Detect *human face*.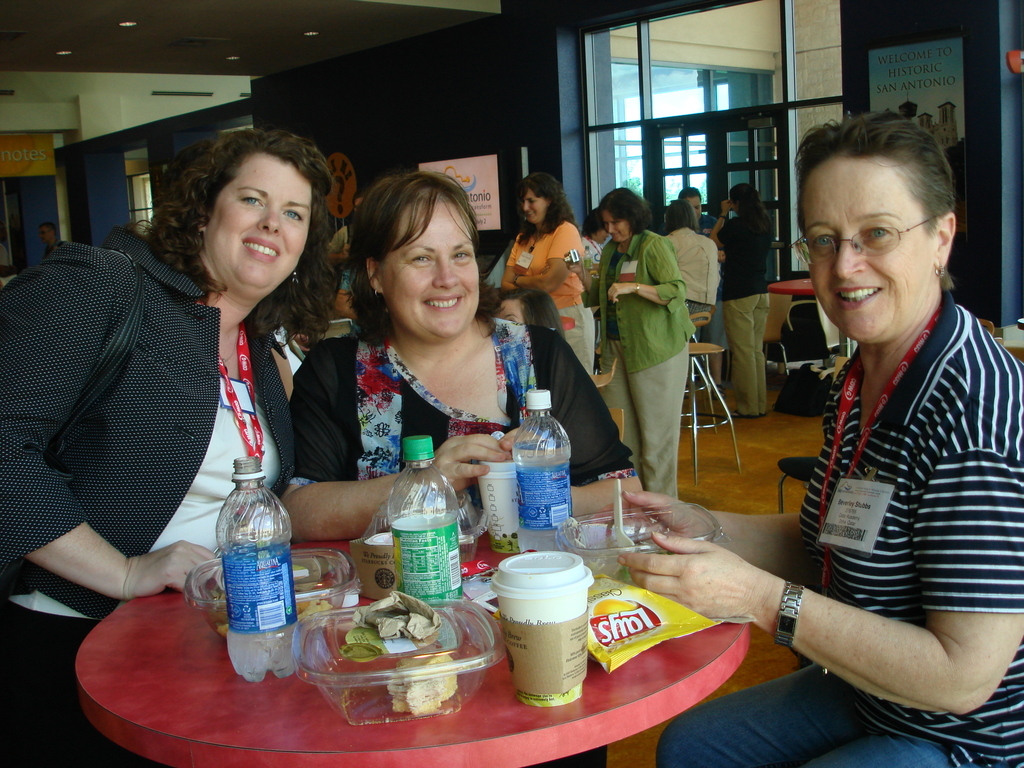
Detected at pyautogui.locateOnScreen(388, 204, 481, 335).
